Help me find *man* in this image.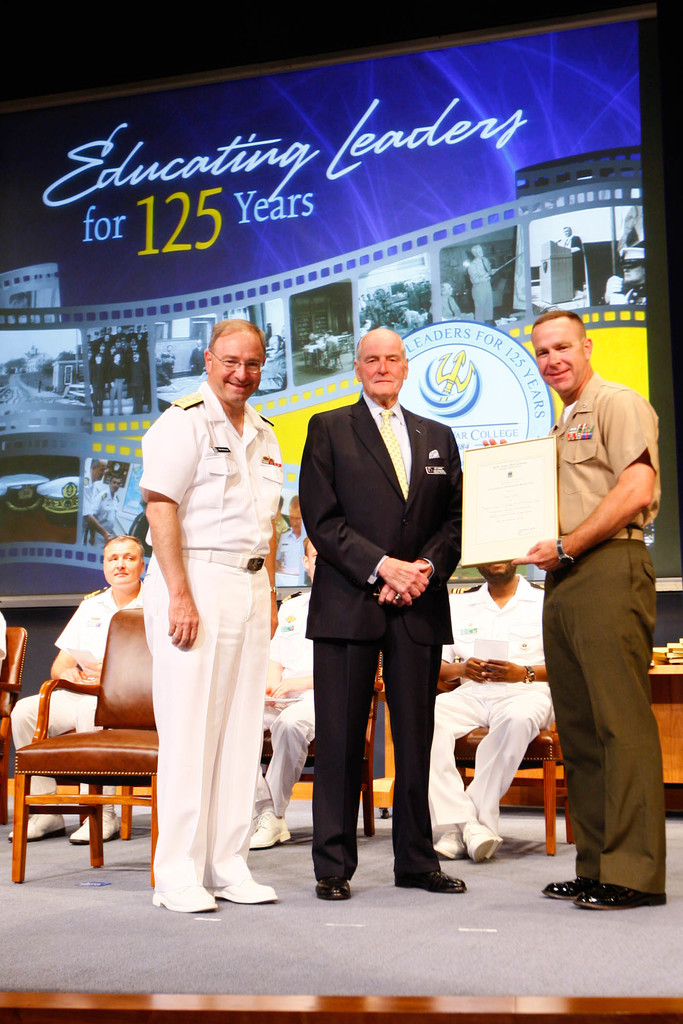
Found it: Rect(9, 532, 147, 841).
